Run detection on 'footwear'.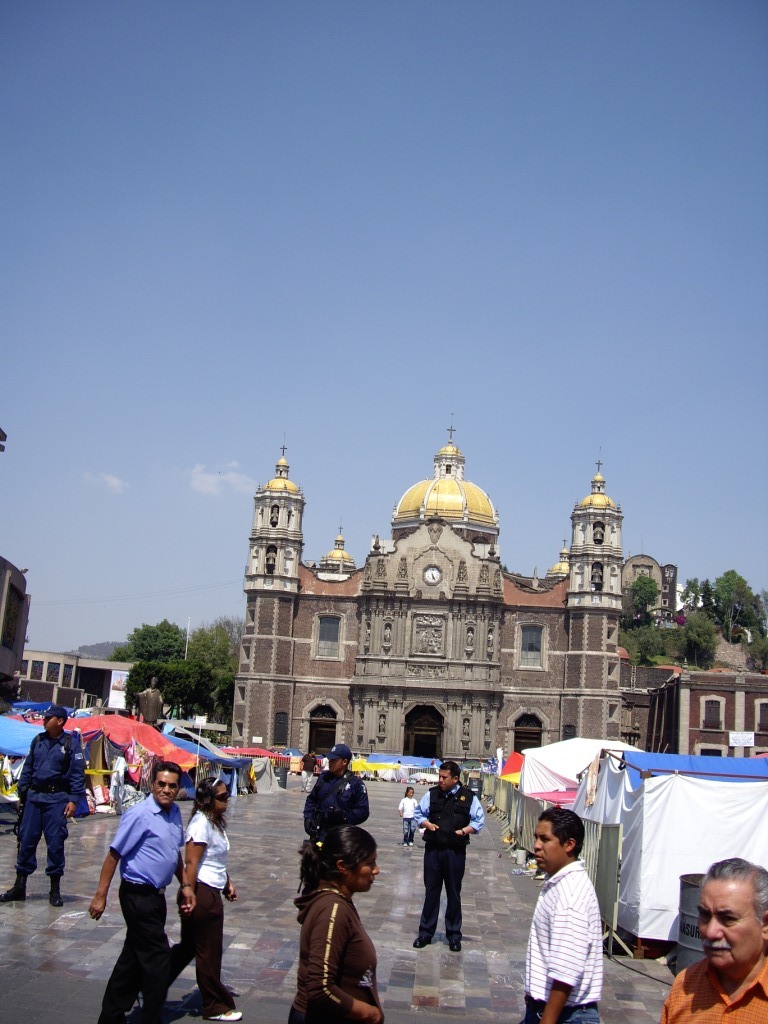
Result: (444, 929, 467, 954).
